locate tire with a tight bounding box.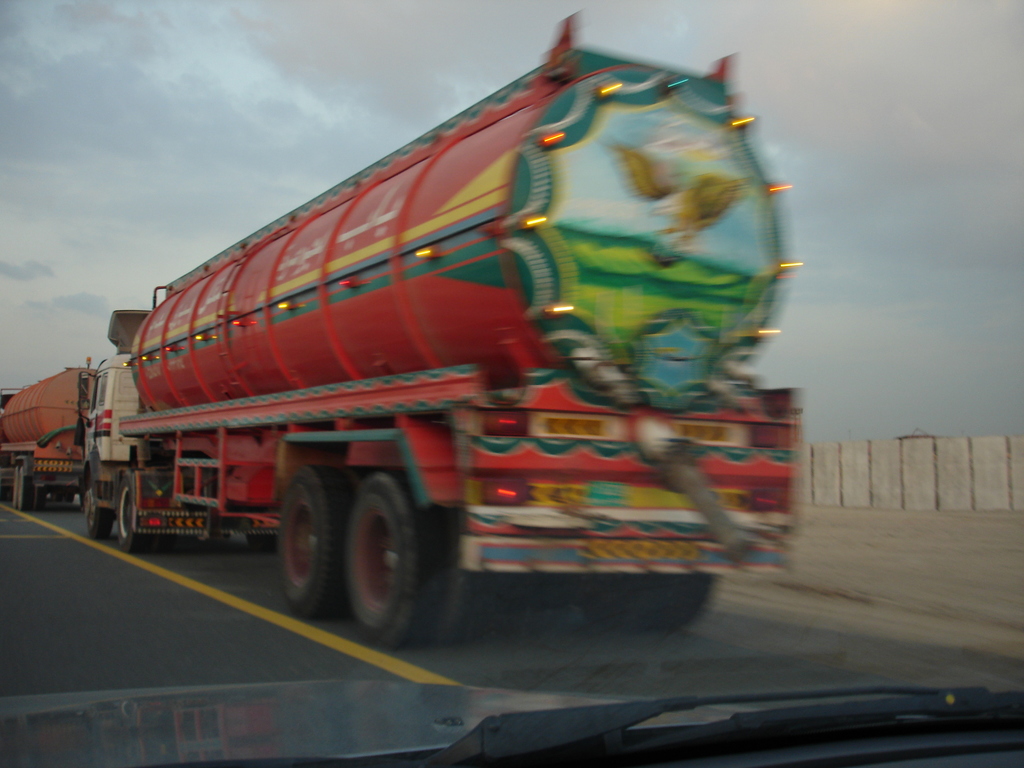
582:566:703:630.
